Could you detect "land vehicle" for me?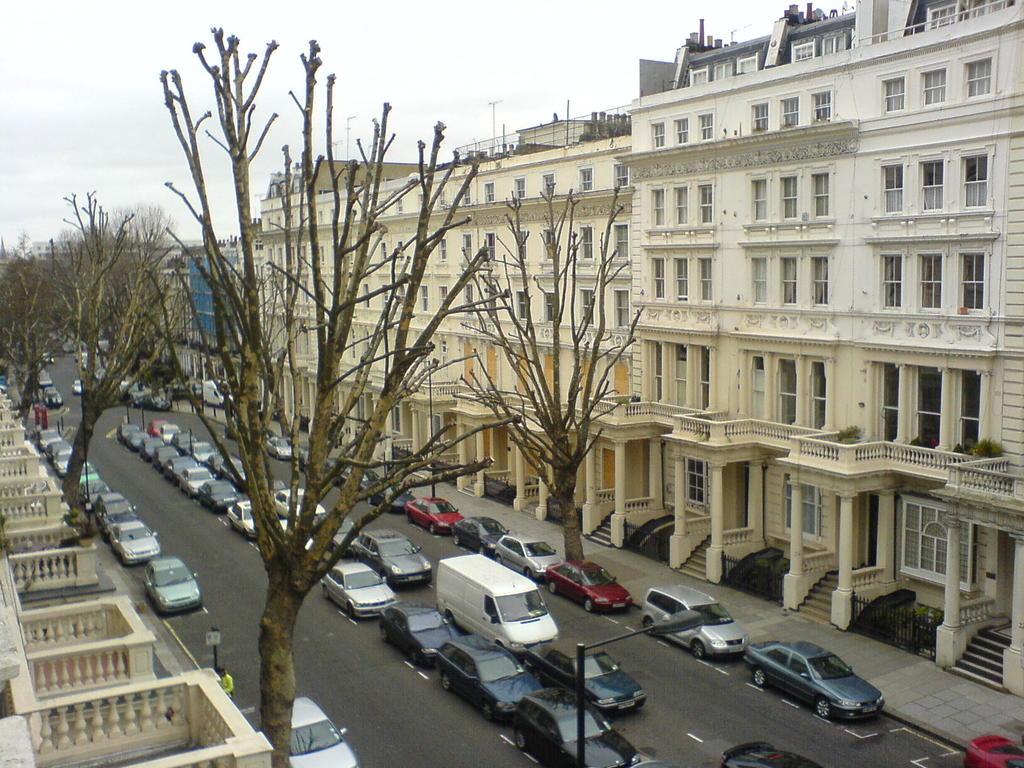
Detection result: left=108, top=500, right=140, bottom=531.
